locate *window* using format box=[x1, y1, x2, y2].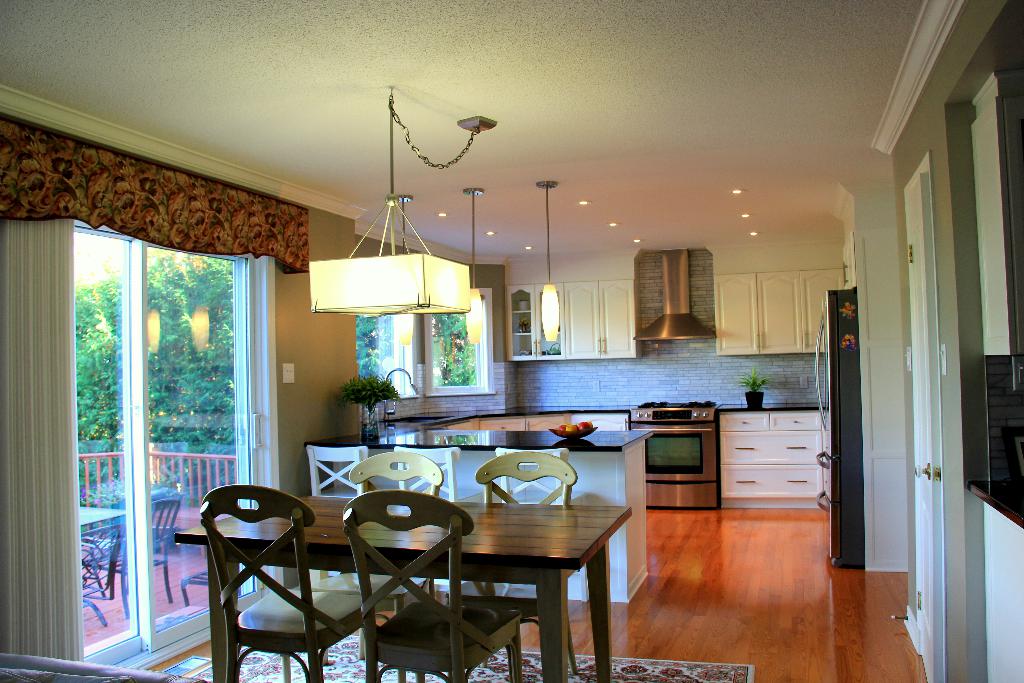
box=[359, 309, 428, 399].
